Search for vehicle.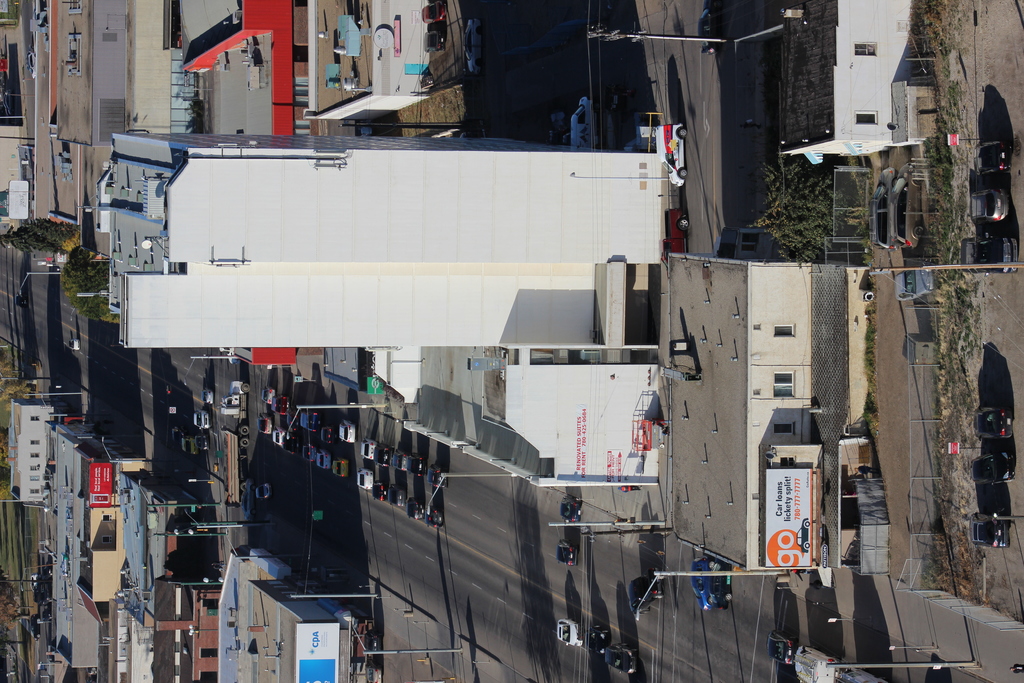
Found at x1=218, y1=377, x2=246, y2=509.
